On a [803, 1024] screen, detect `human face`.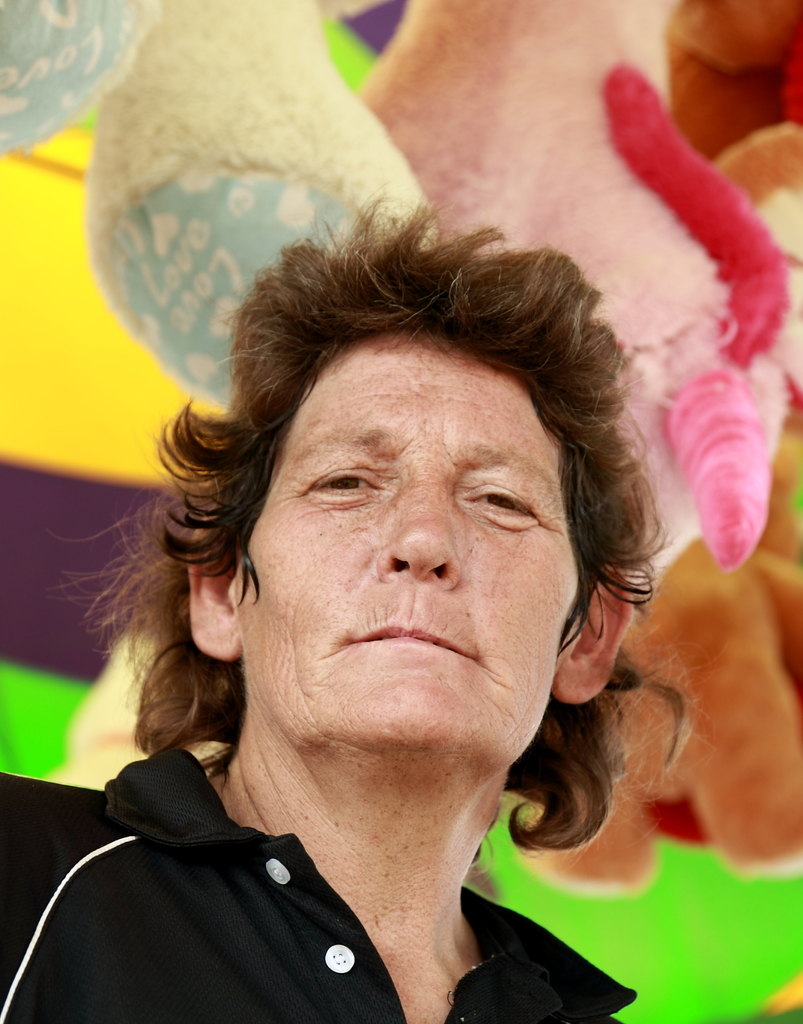
<bbox>208, 321, 597, 774</bbox>.
